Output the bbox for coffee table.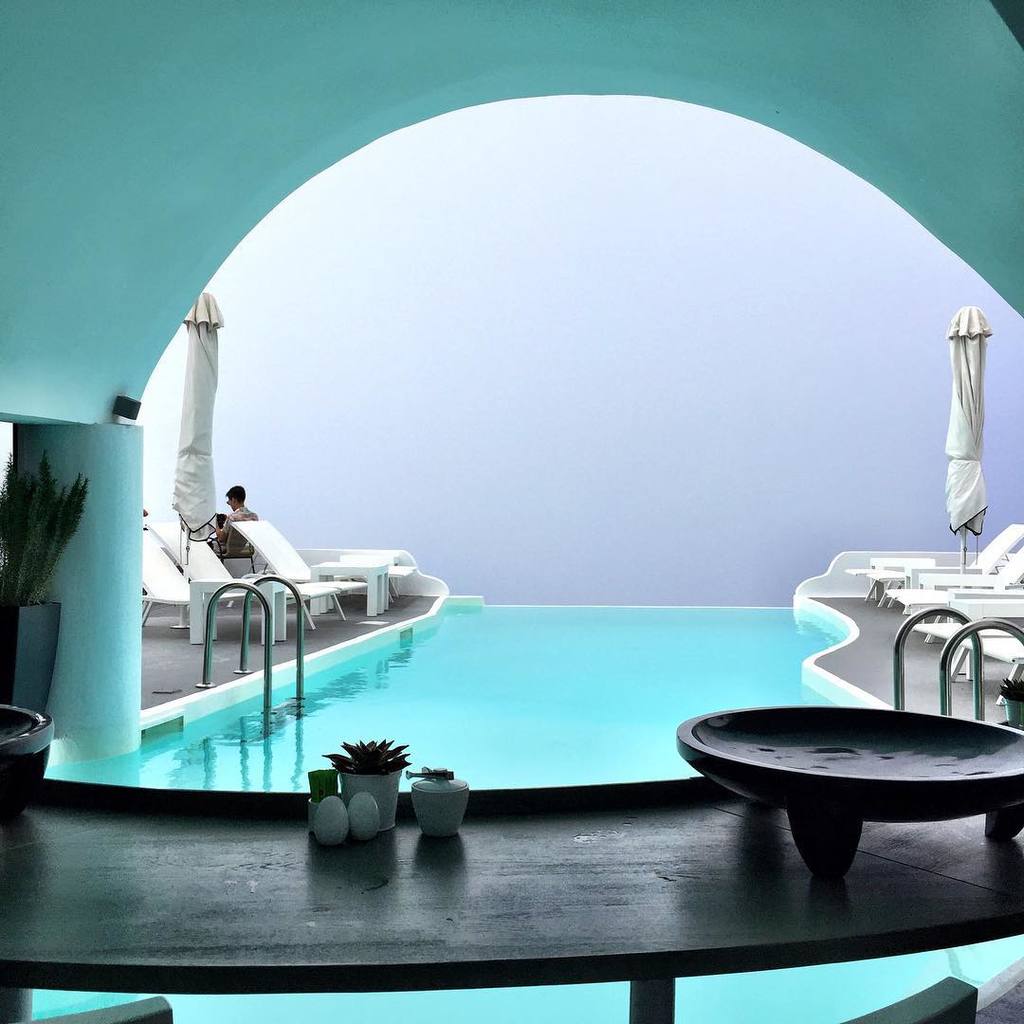
{"left": 683, "top": 711, "right": 1023, "bottom": 892}.
